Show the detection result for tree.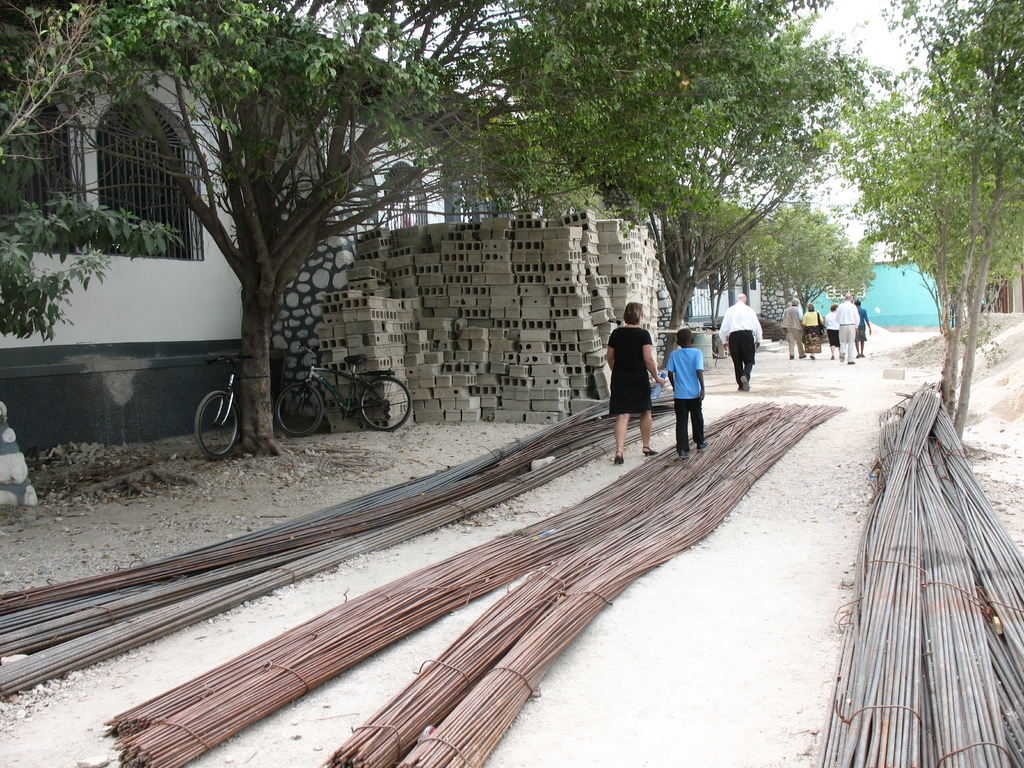
left=853, top=0, right=1023, bottom=452.
